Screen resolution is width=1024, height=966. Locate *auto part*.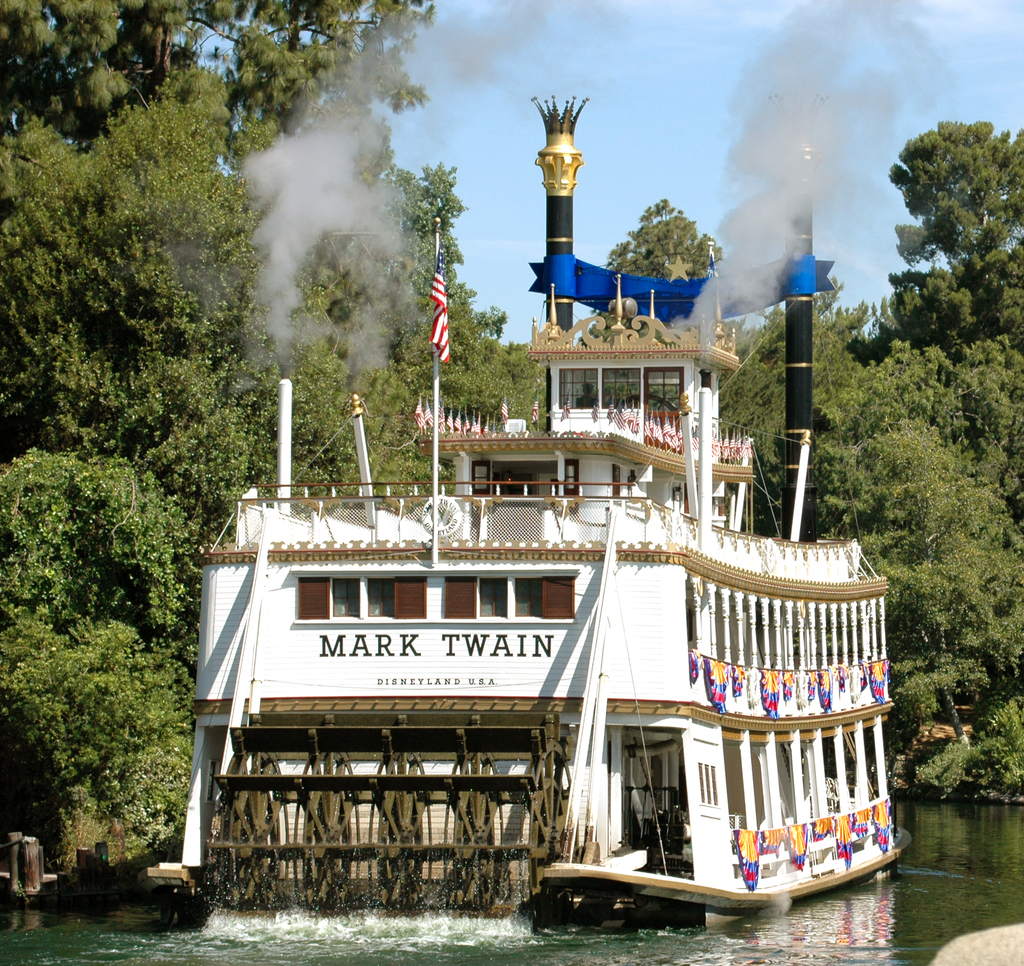
525/282/760/360.
